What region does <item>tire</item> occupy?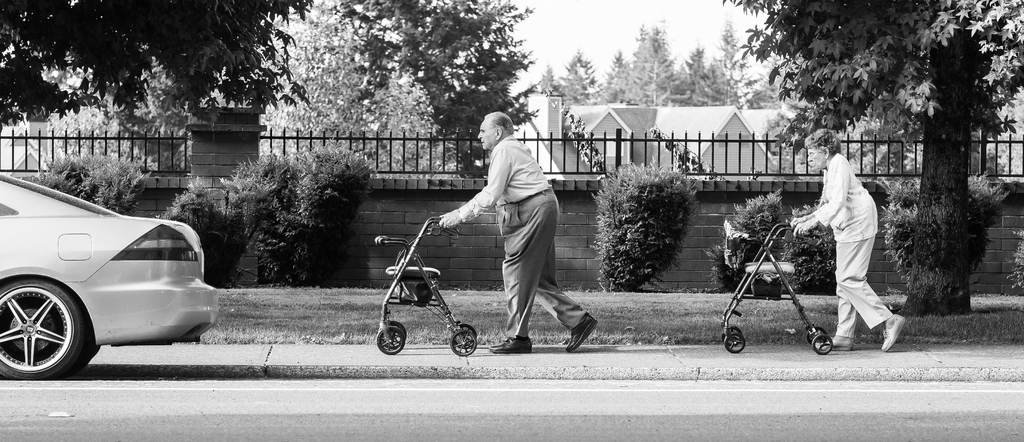
select_region(728, 329, 740, 340).
